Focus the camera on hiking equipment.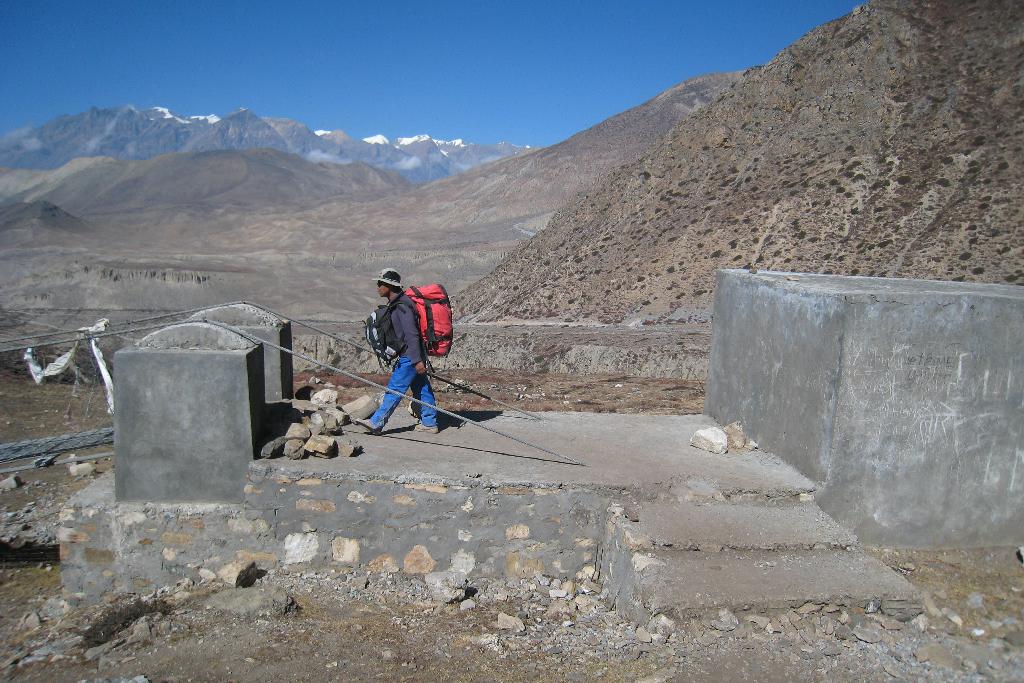
Focus region: bbox=(354, 416, 383, 434).
